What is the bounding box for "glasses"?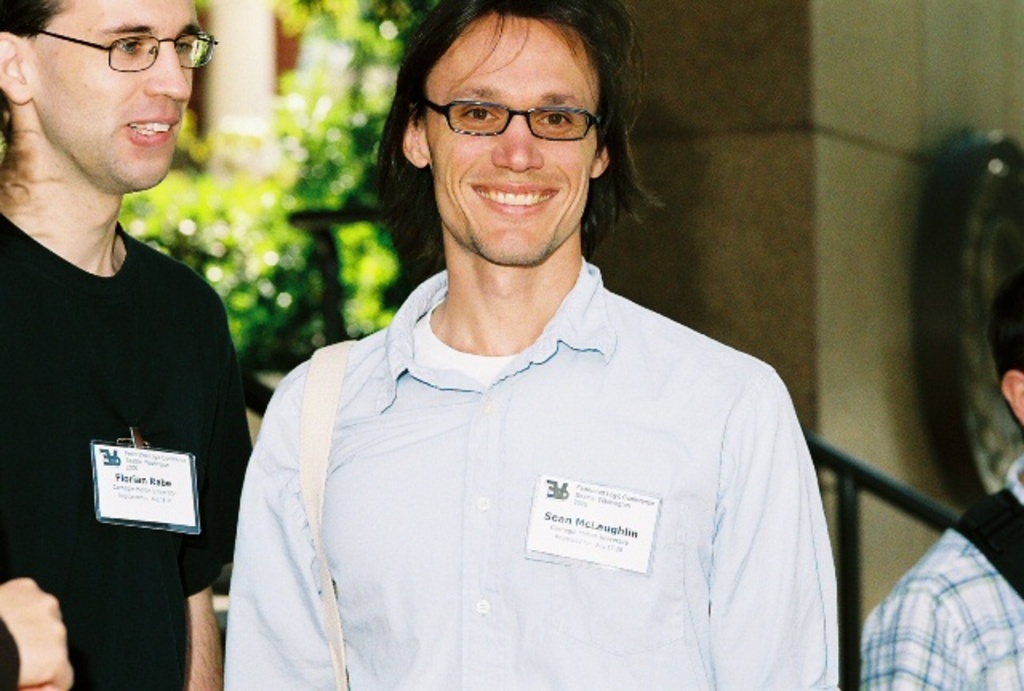
region(42, 27, 218, 75).
